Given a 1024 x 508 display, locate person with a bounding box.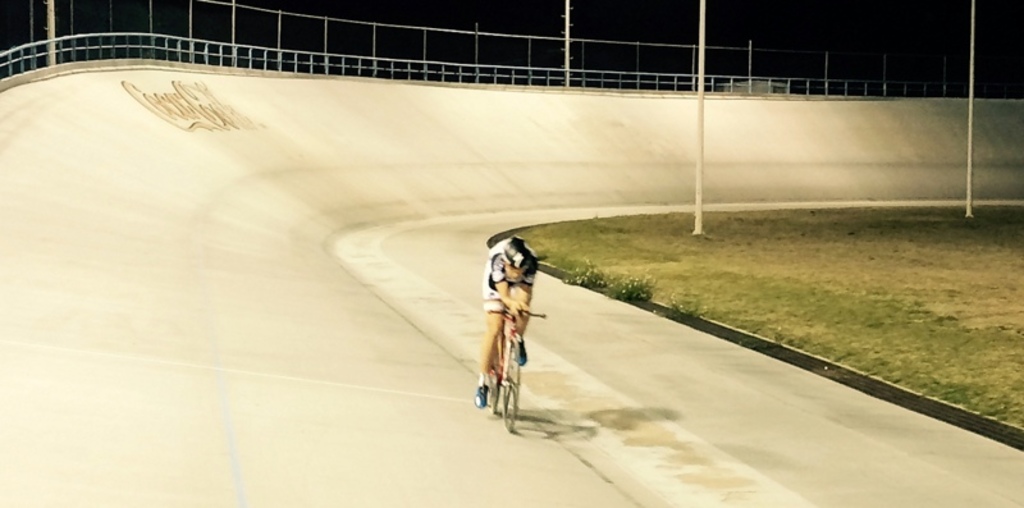
Located: (476,237,541,409).
